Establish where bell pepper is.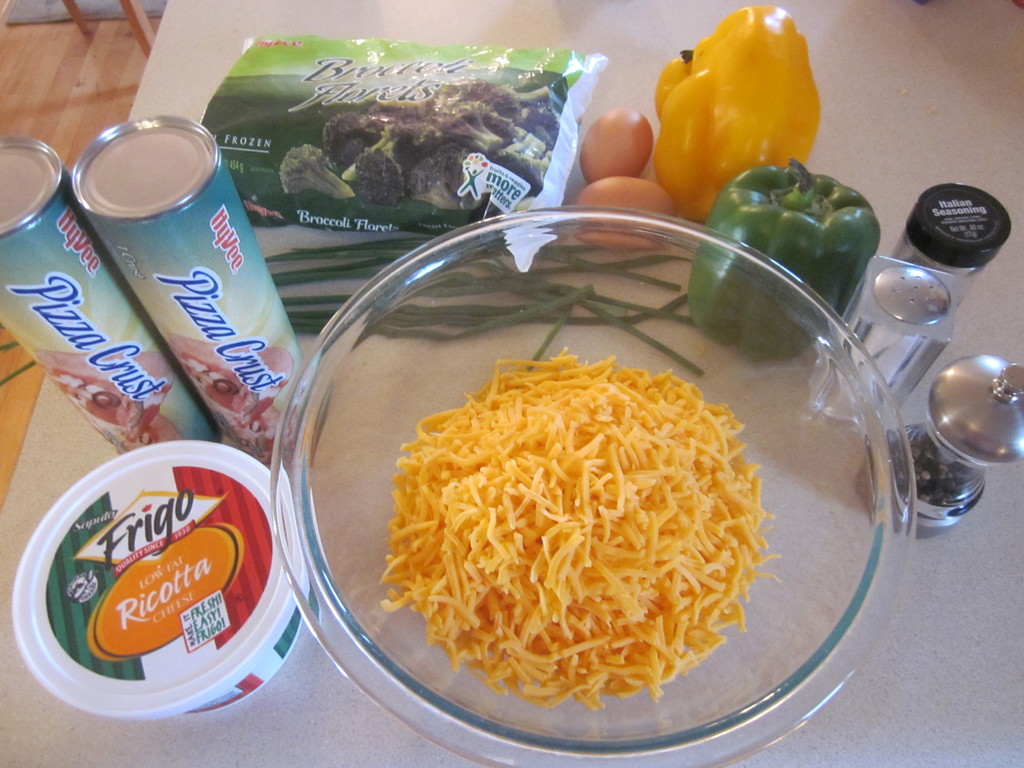
Established at crop(685, 162, 880, 364).
